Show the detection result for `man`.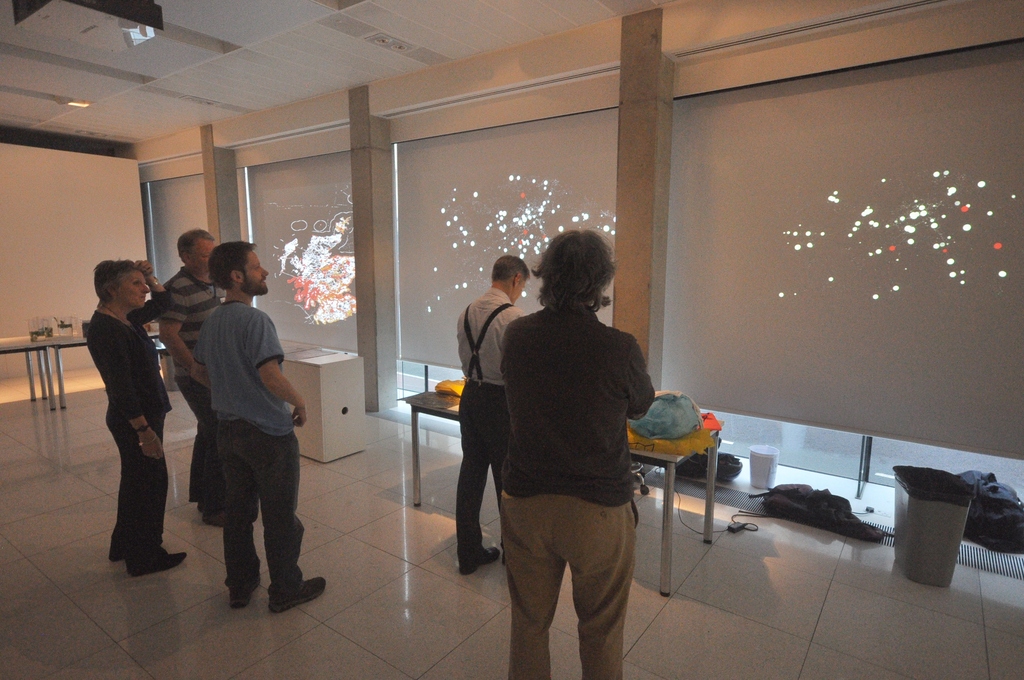
rect(456, 257, 526, 562).
